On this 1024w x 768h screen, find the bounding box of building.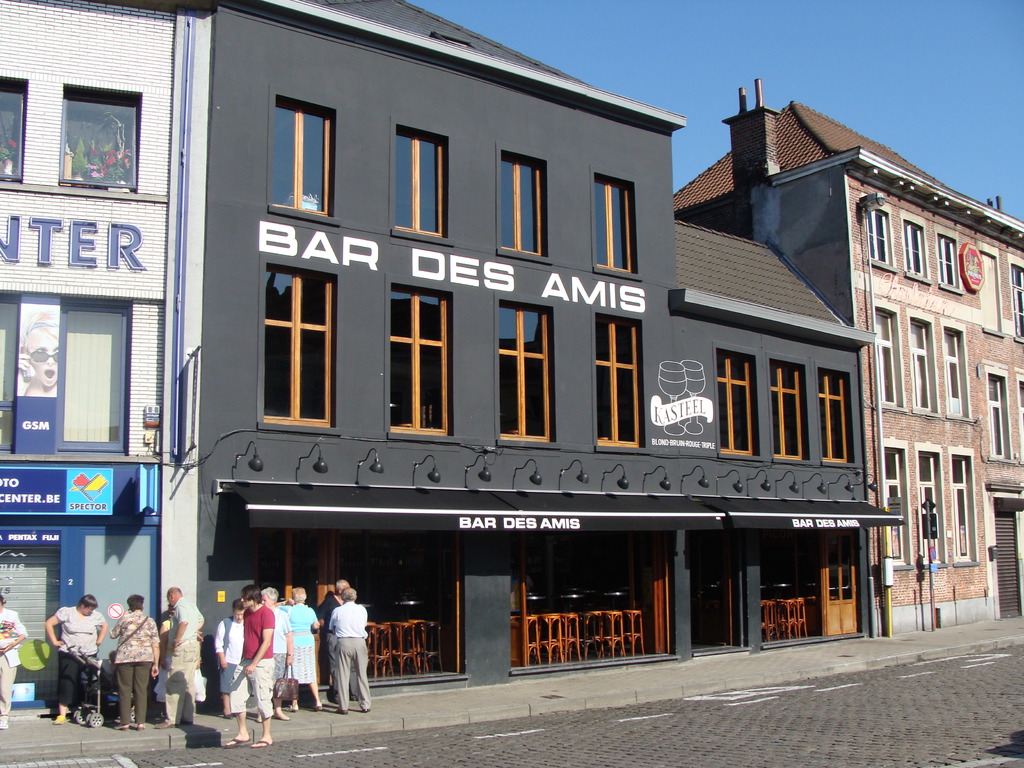
Bounding box: 212/0/902/701.
